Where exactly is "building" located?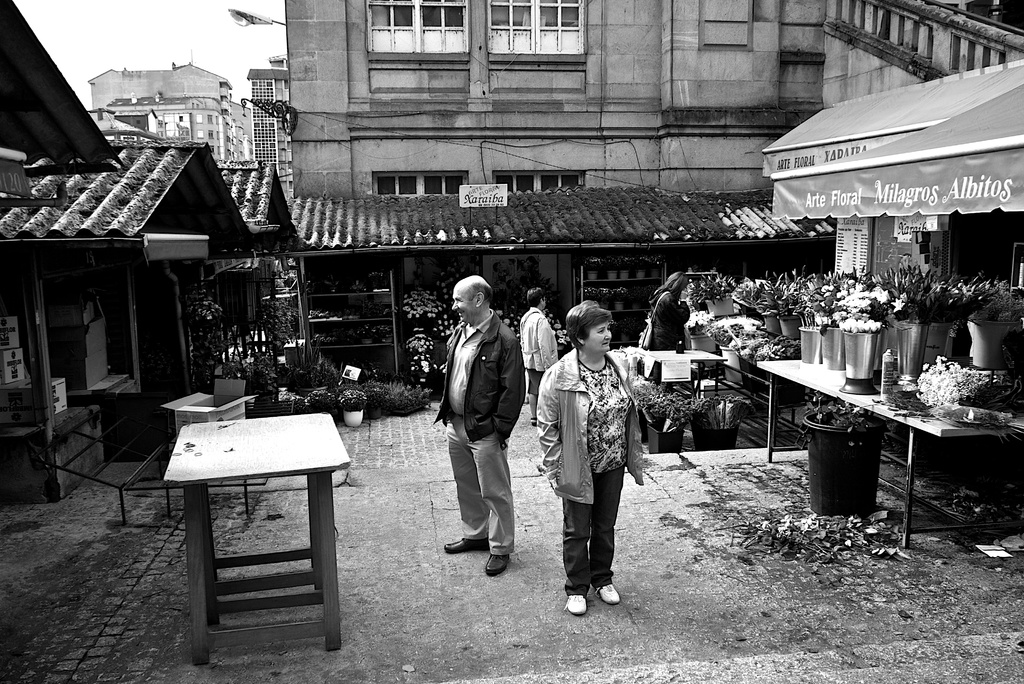
Its bounding box is {"left": 84, "top": 58, "right": 261, "bottom": 168}.
